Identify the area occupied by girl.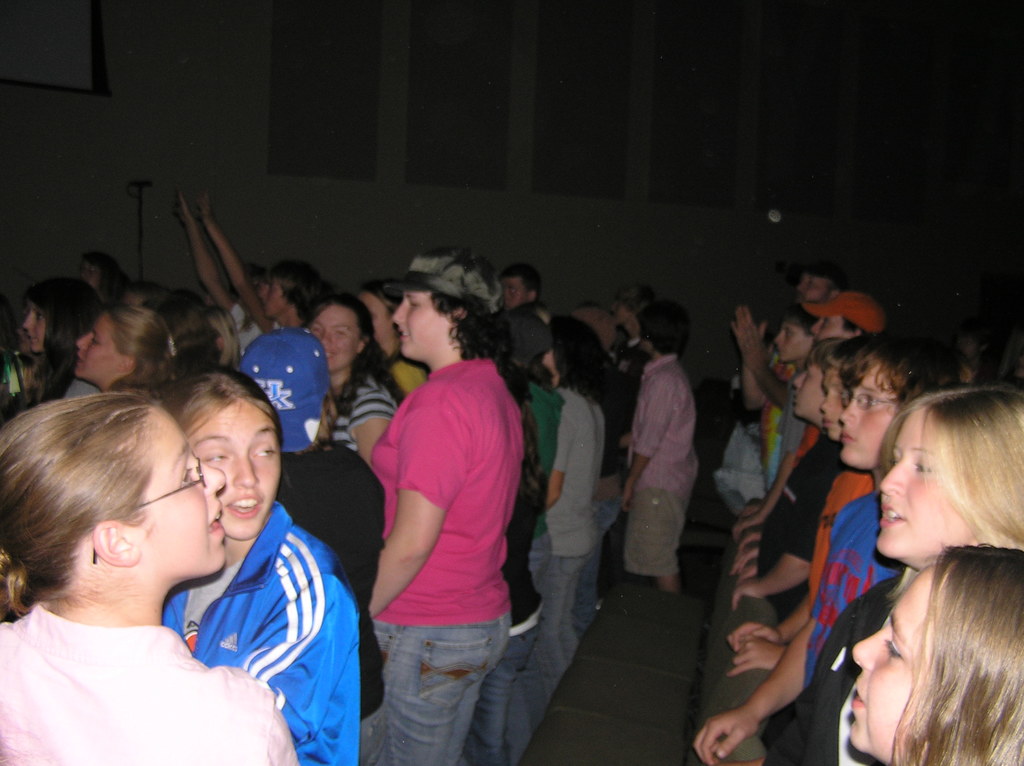
Area: (851,541,1023,765).
